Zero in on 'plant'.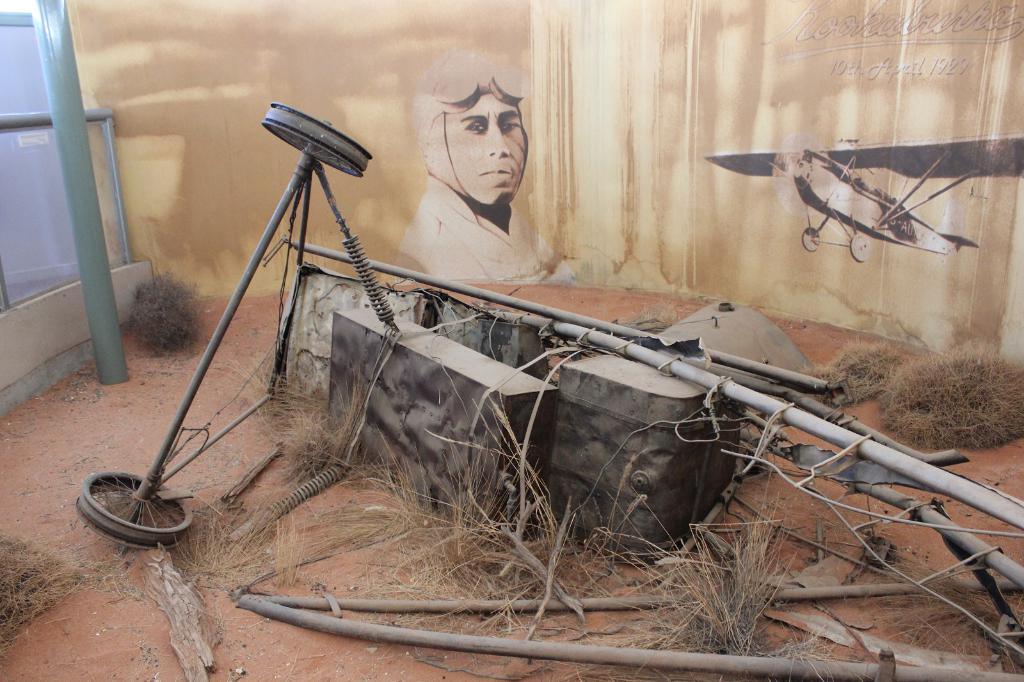
Zeroed in: (x1=796, y1=338, x2=906, y2=402).
